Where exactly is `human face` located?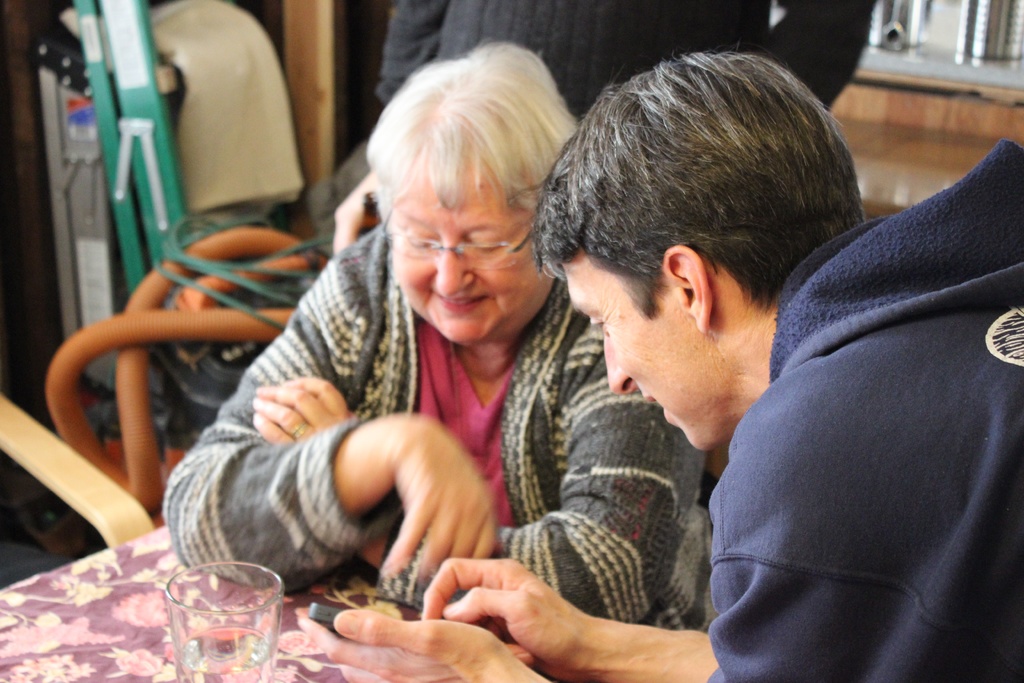
Its bounding box is 566 243 706 451.
